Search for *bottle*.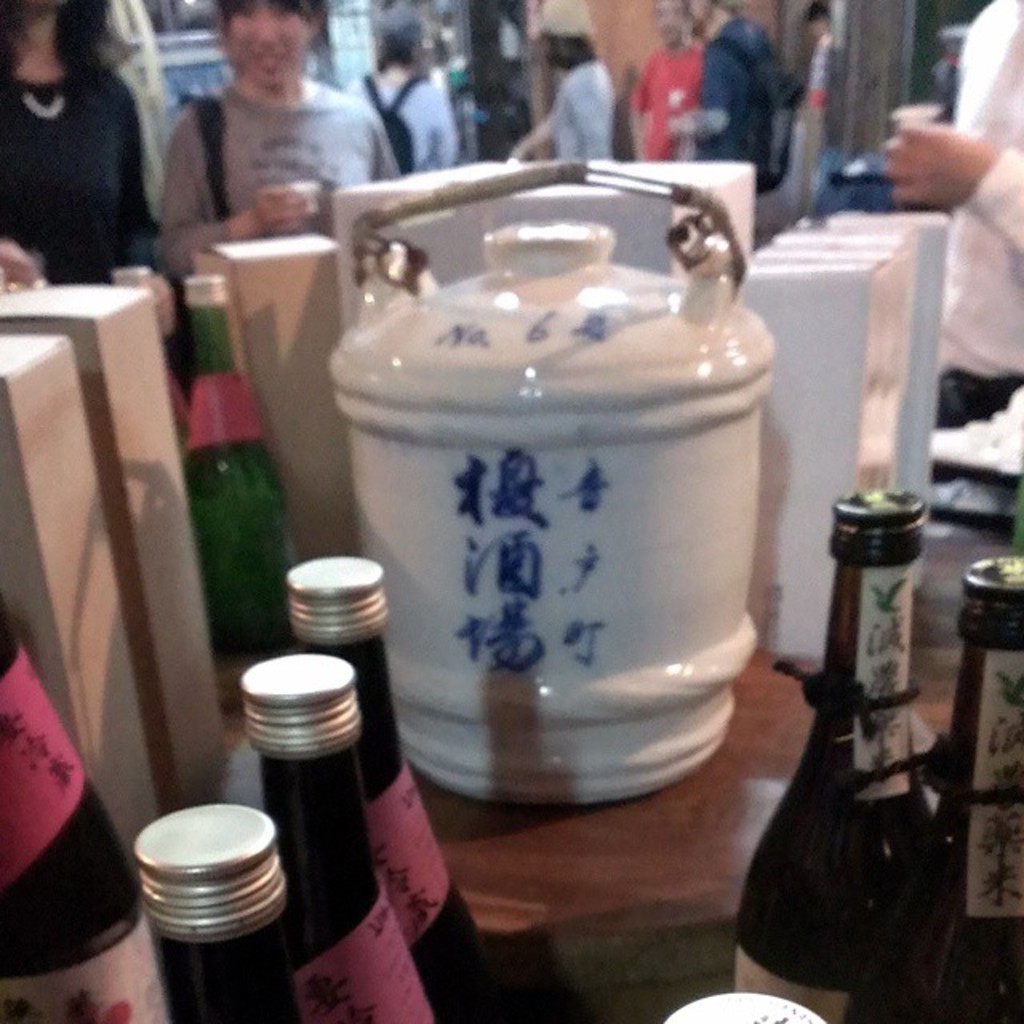
Found at bbox=(280, 557, 482, 1022).
